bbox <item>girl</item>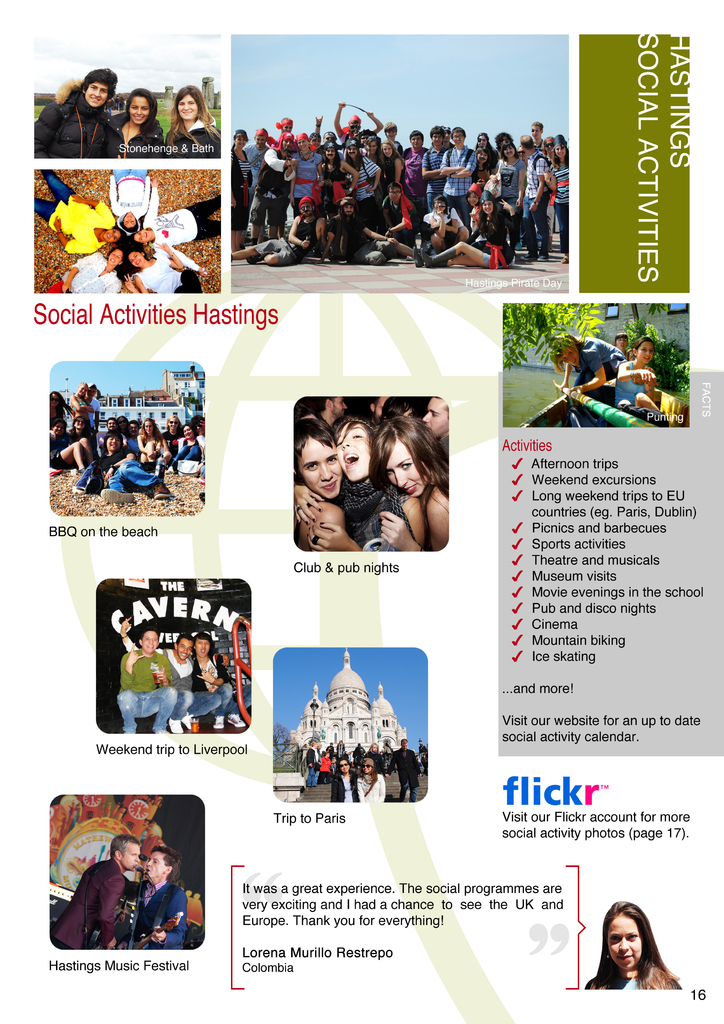
299/422/346/548
